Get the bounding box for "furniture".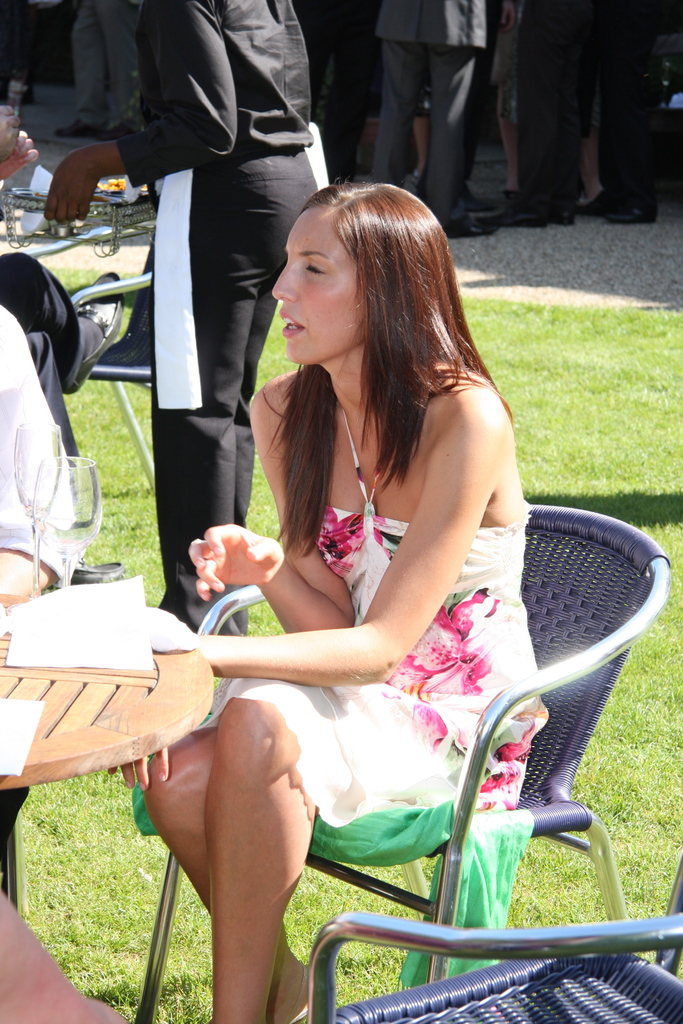
68, 235, 156, 493.
